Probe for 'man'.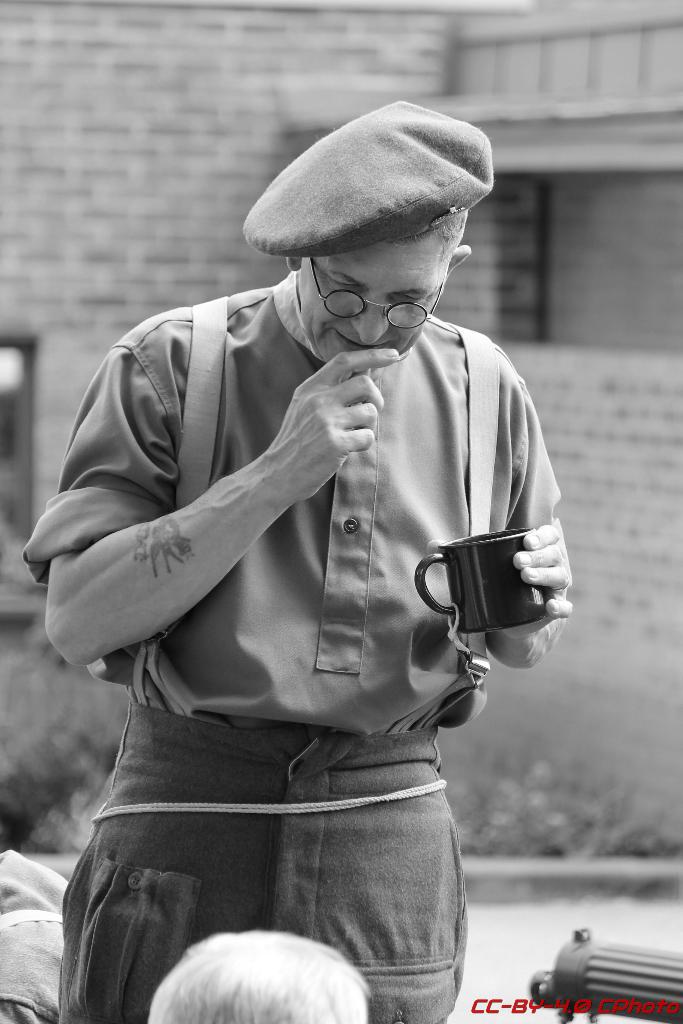
Probe result: detection(33, 79, 620, 1023).
